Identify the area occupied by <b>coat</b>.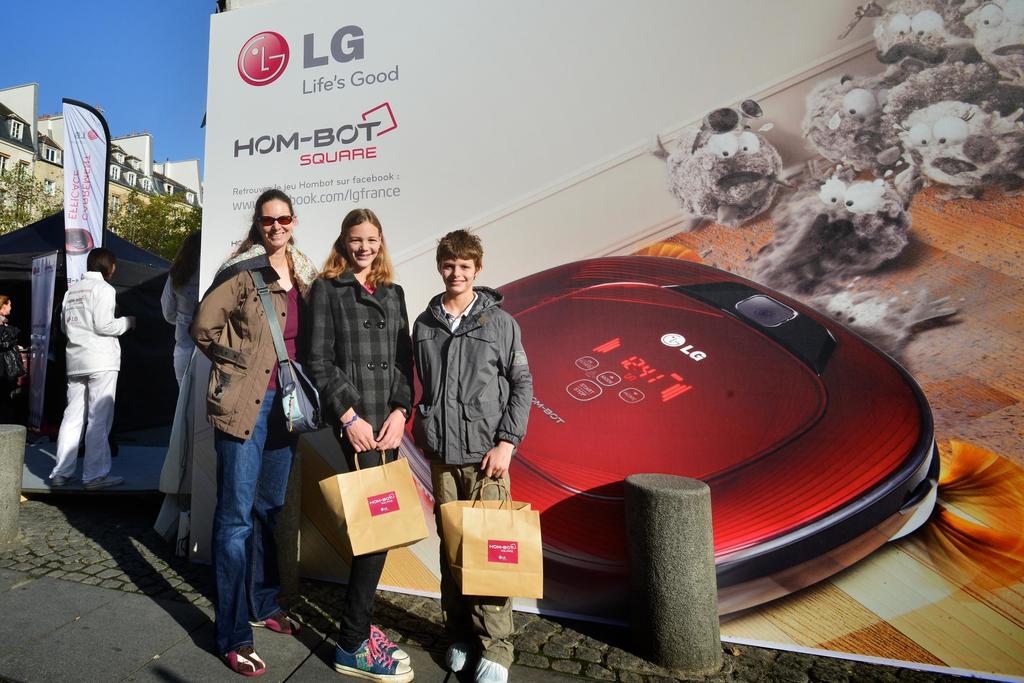
Area: Rect(68, 262, 126, 375).
